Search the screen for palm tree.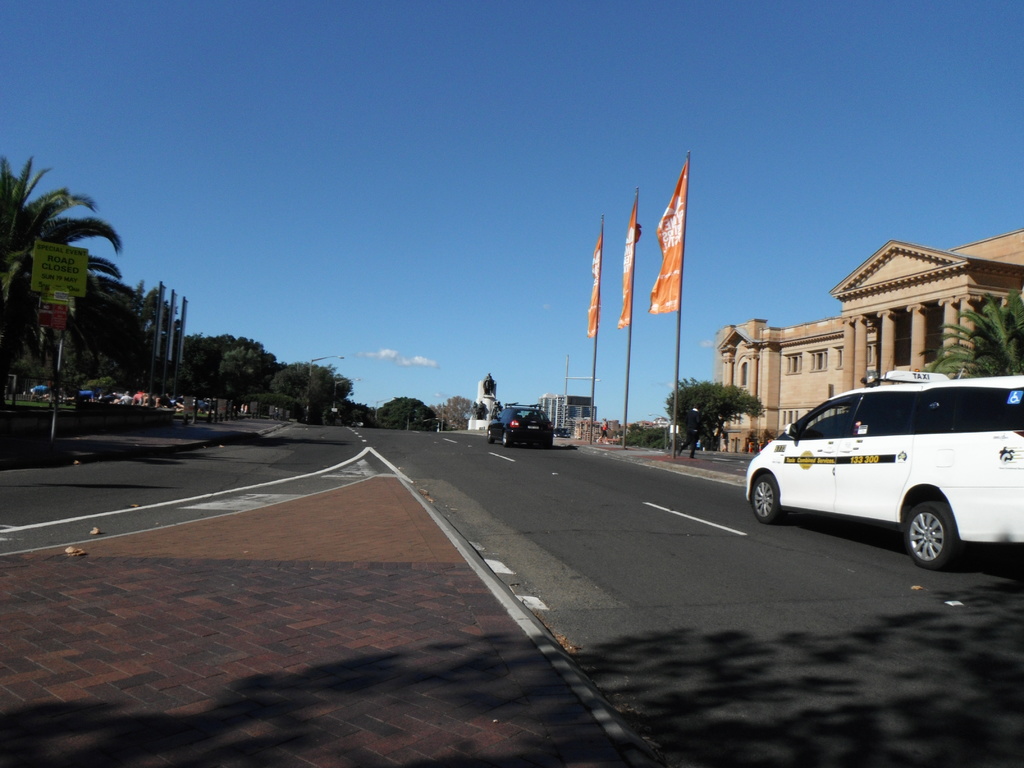
Found at [15,157,115,388].
